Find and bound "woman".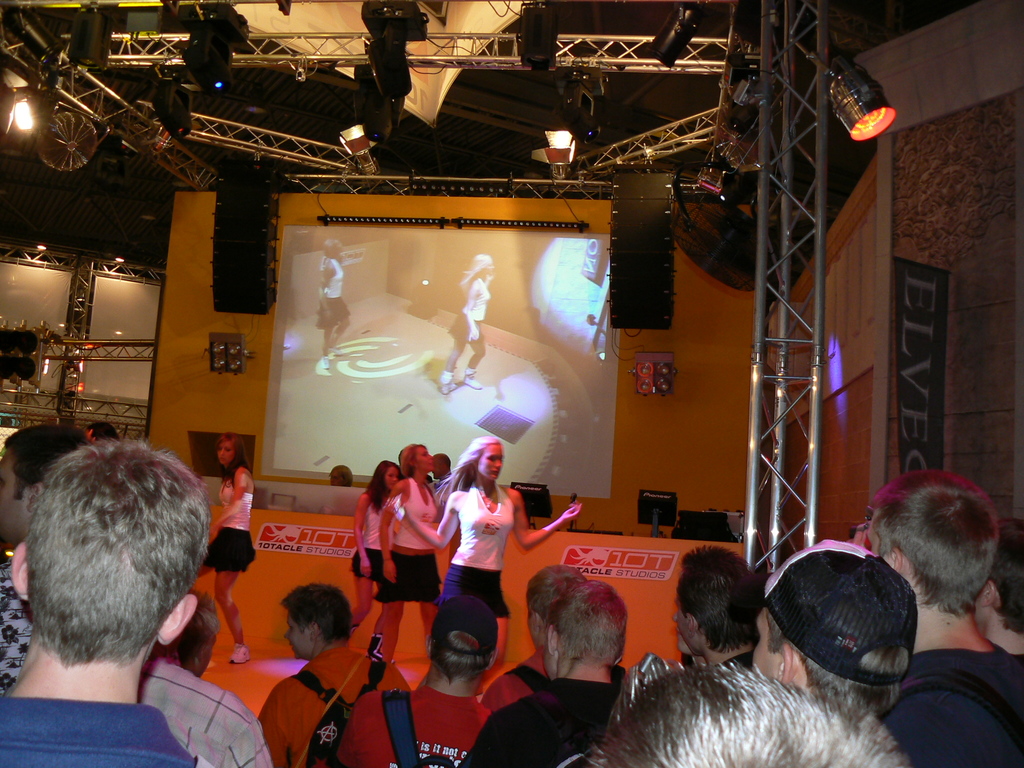
Bound: pyautogui.locateOnScreen(349, 465, 404, 628).
